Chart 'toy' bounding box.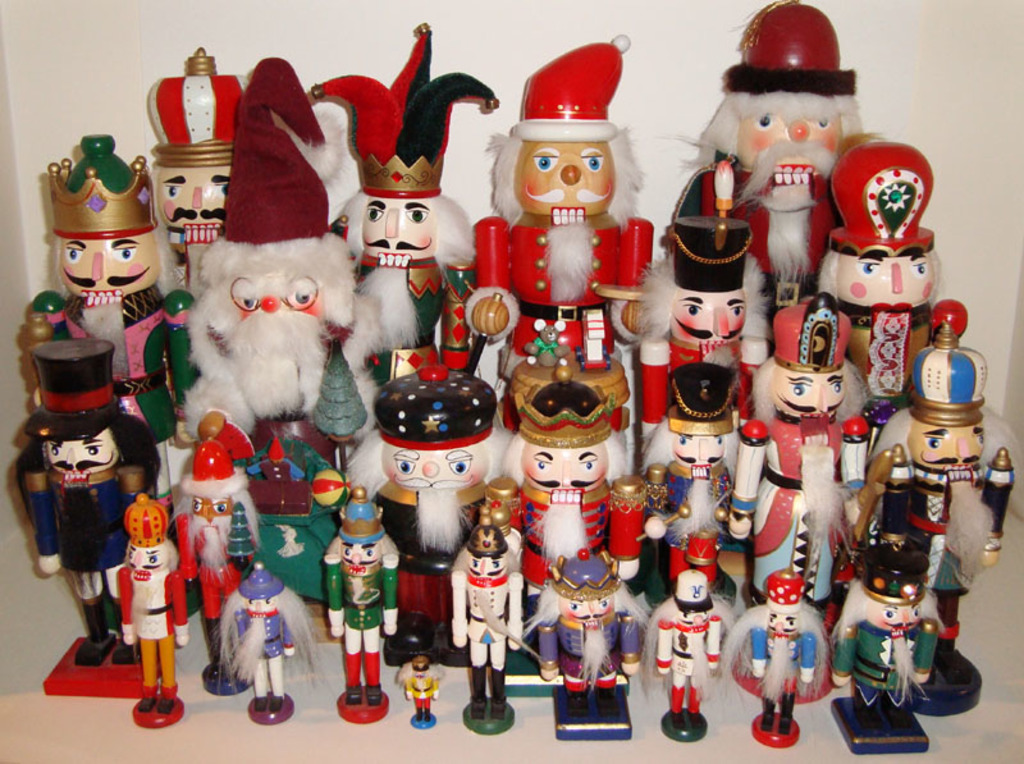
Charted: <box>384,287,509,668</box>.
